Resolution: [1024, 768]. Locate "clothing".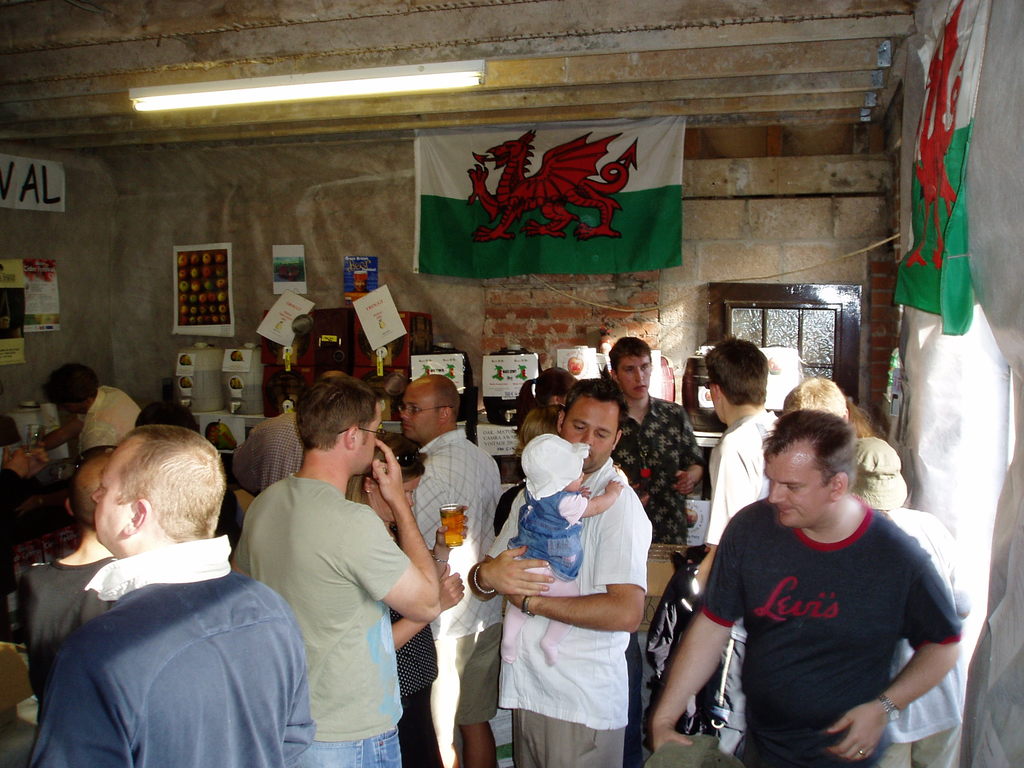
508/484/585/582.
